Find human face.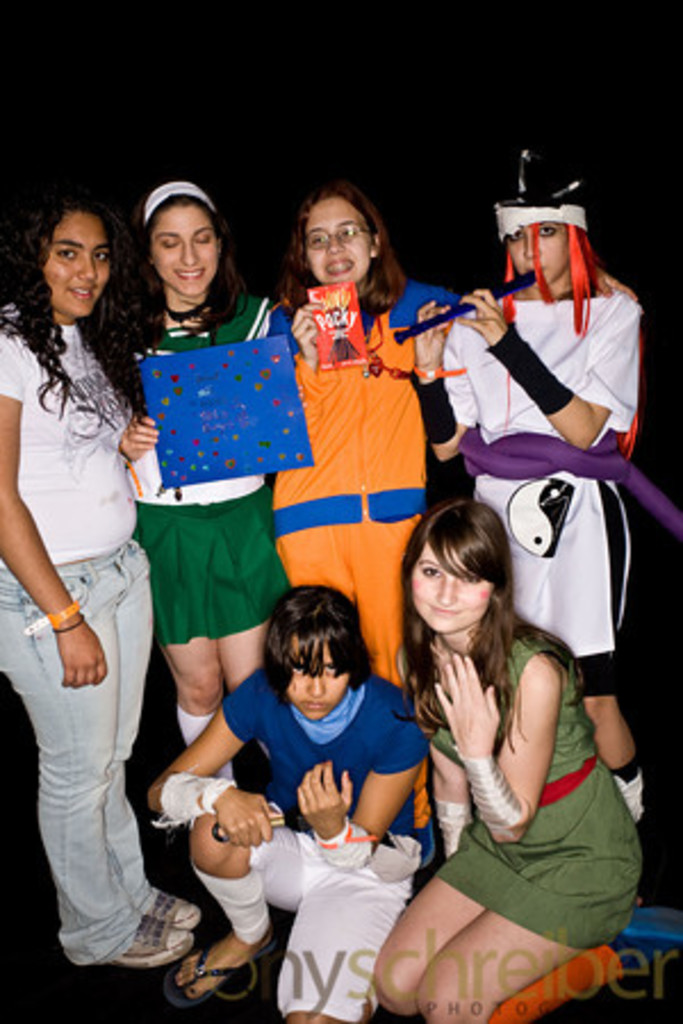
Rect(150, 203, 219, 303).
